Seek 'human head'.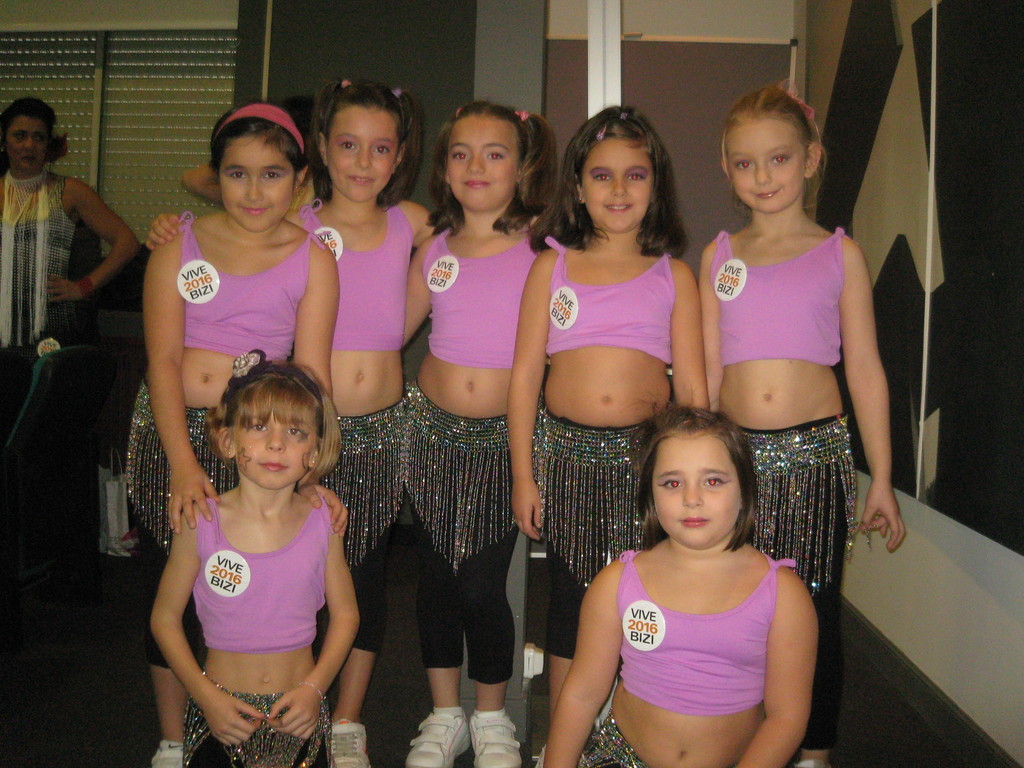
221:104:305:236.
